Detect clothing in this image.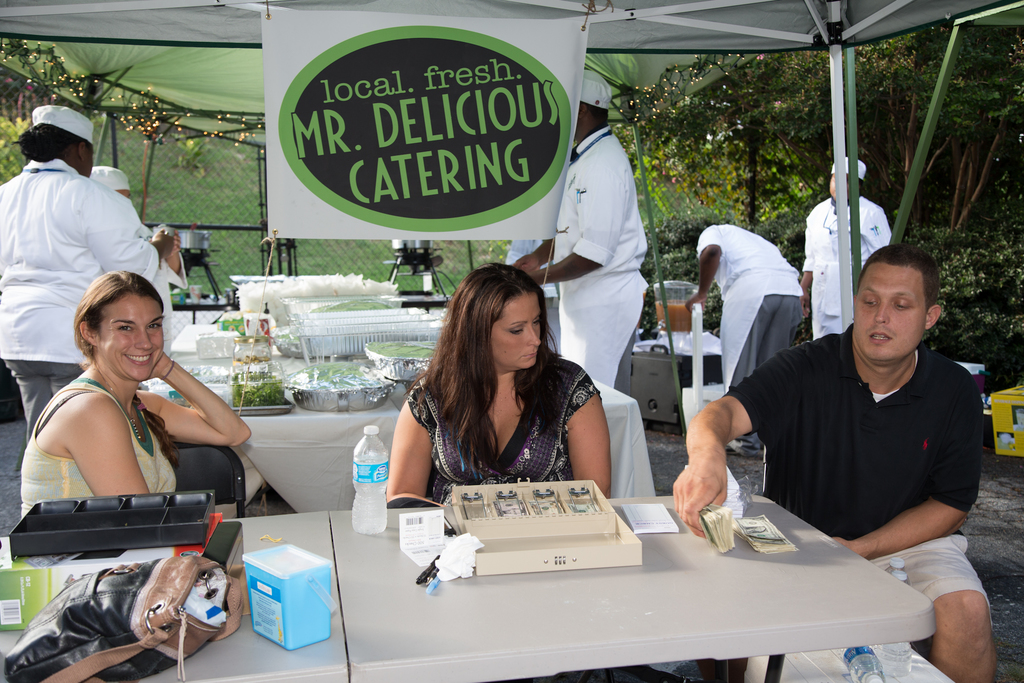
Detection: rect(0, 153, 161, 445).
